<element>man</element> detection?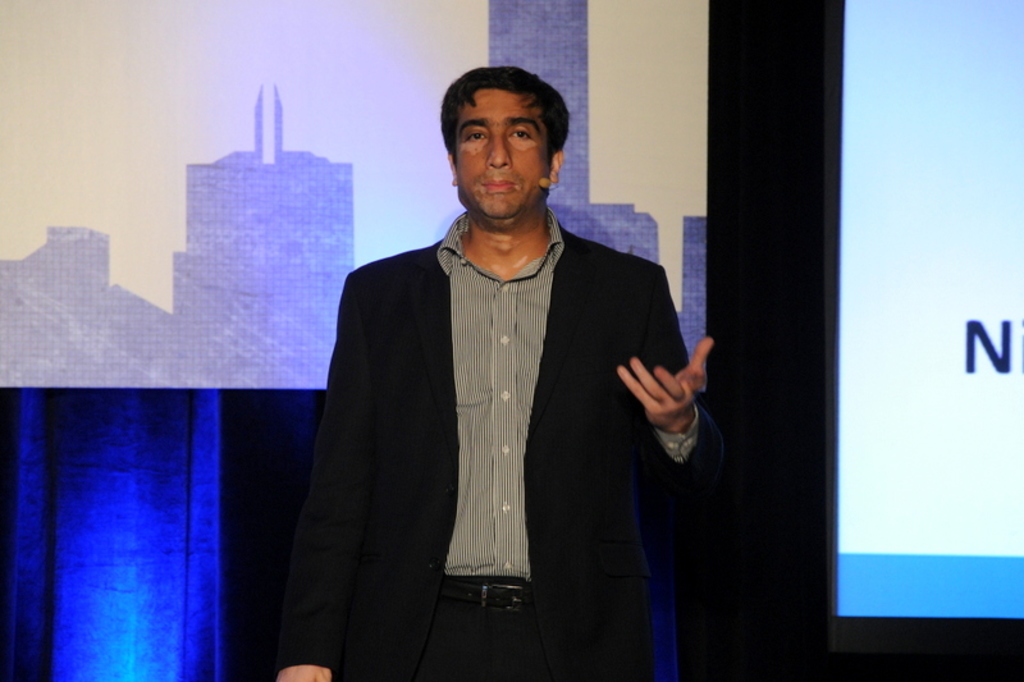
(x1=273, y1=77, x2=707, y2=662)
